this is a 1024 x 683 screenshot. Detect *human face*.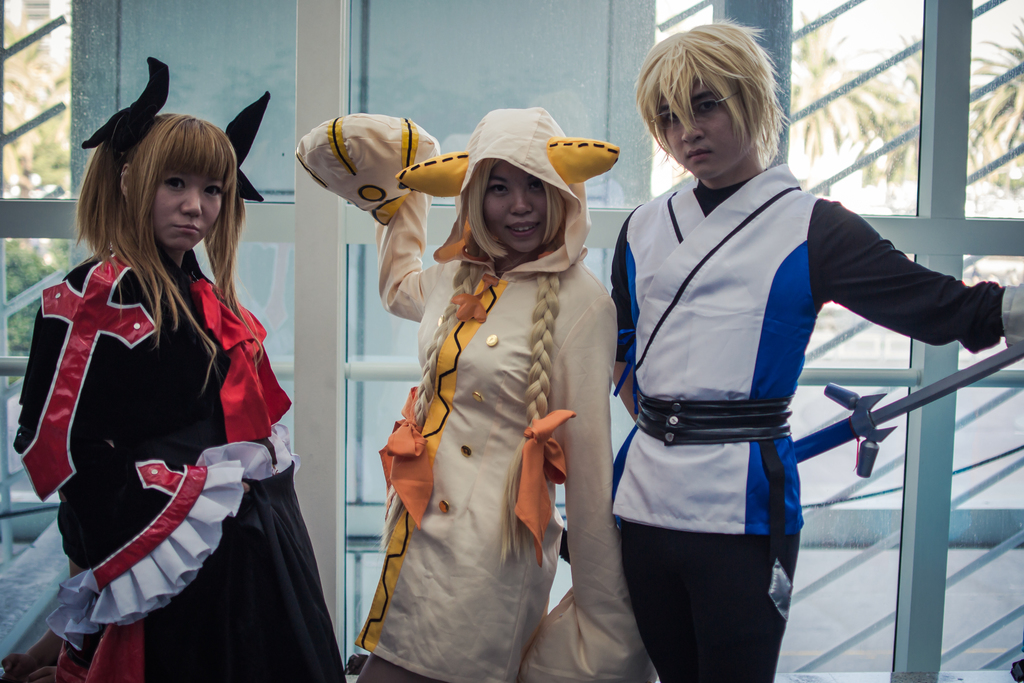
left=143, top=174, right=223, bottom=245.
